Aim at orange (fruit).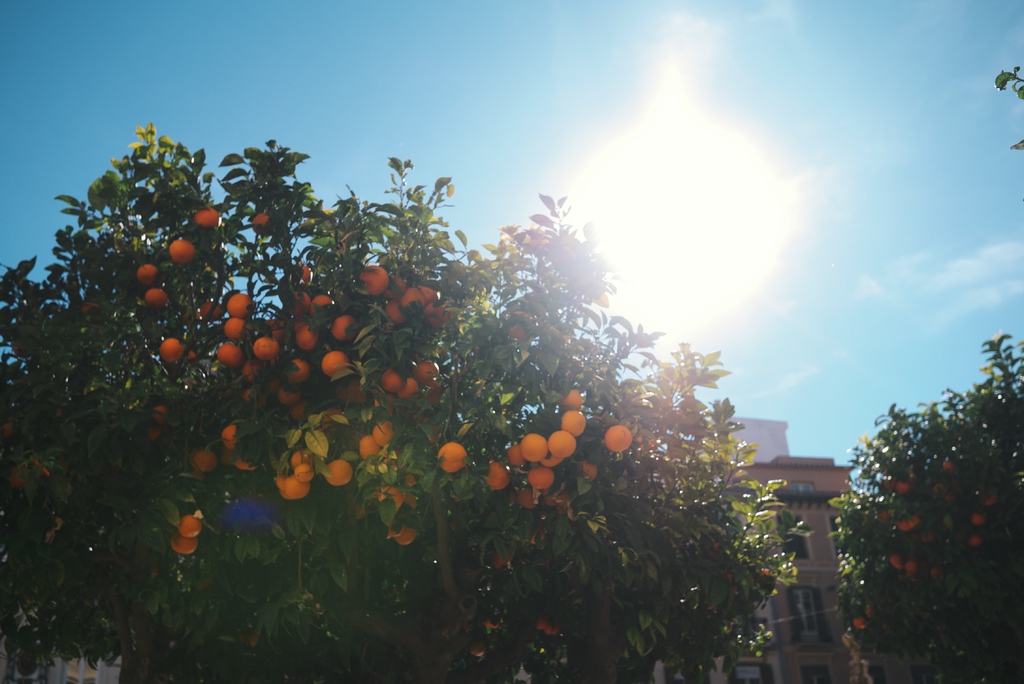
Aimed at crop(436, 439, 467, 478).
